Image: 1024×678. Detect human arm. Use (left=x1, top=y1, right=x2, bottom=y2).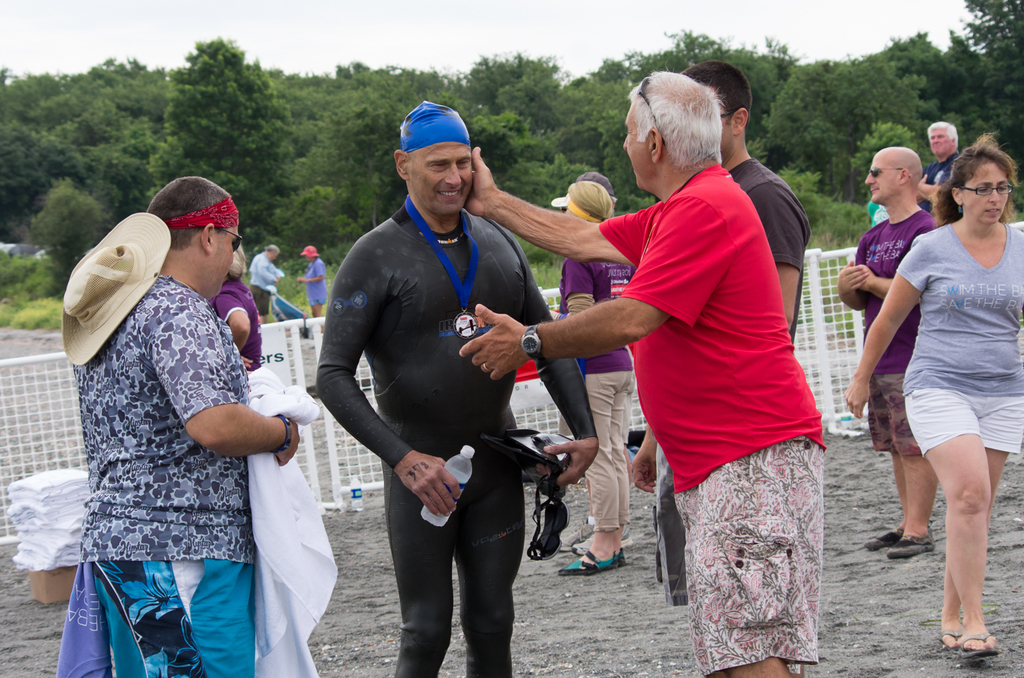
(left=513, top=237, right=600, bottom=491).
